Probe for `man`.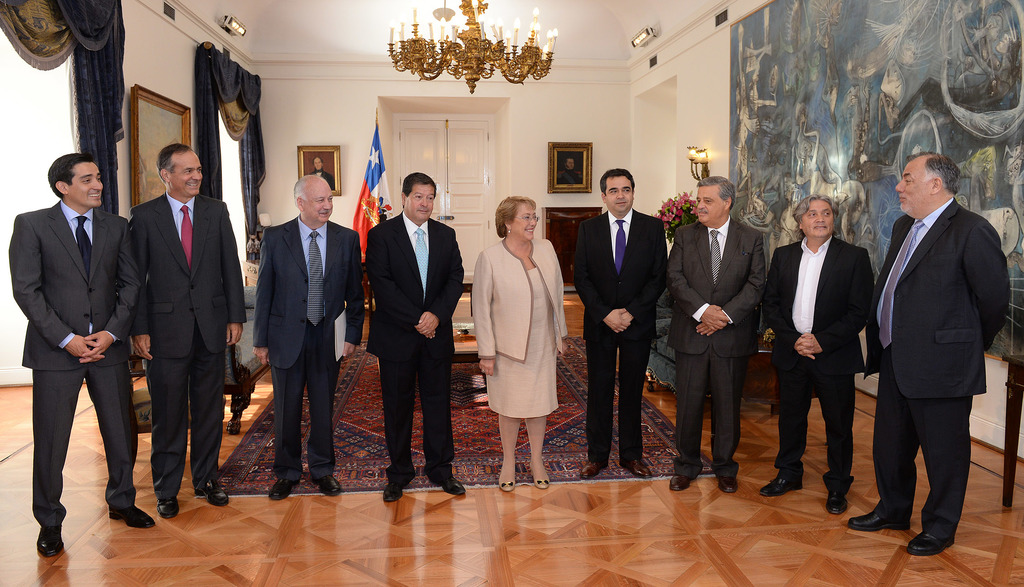
Probe result: bbox=(557, 156, 582, 184).
